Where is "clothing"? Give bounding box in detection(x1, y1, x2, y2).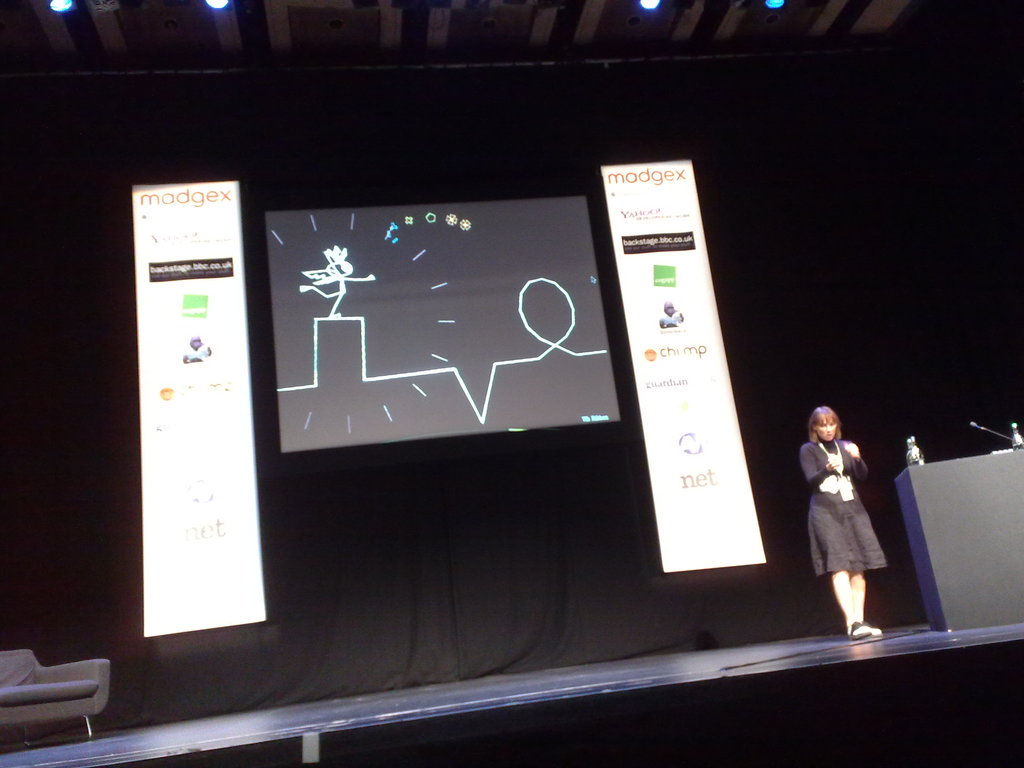
detection(804, 431, 892, 600).
